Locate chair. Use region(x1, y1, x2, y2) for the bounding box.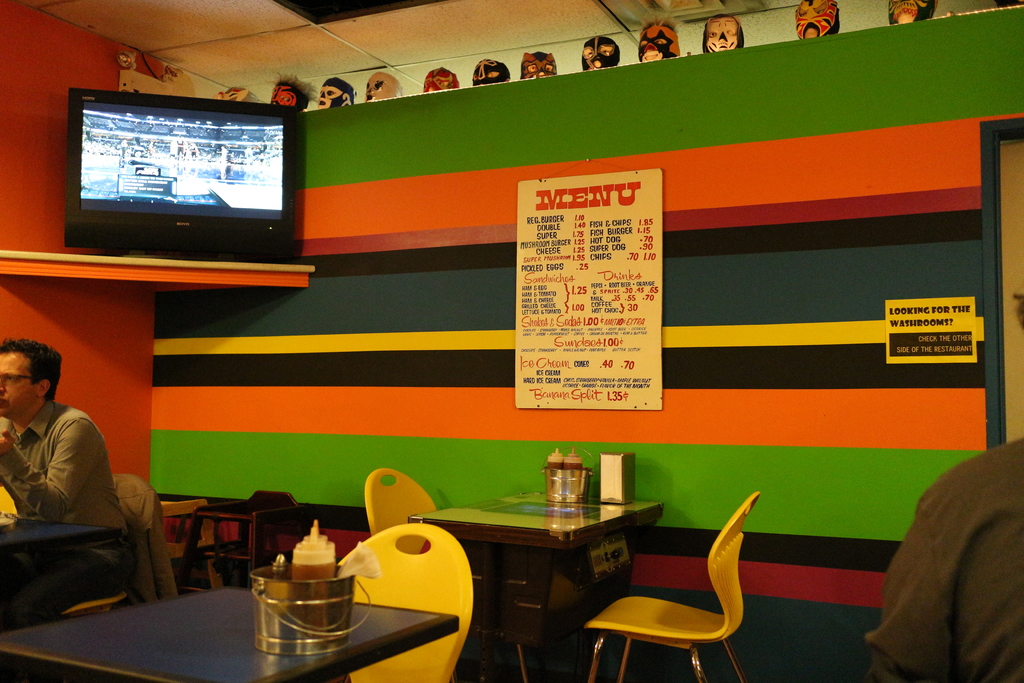
region(370, 477, 527, 625).
